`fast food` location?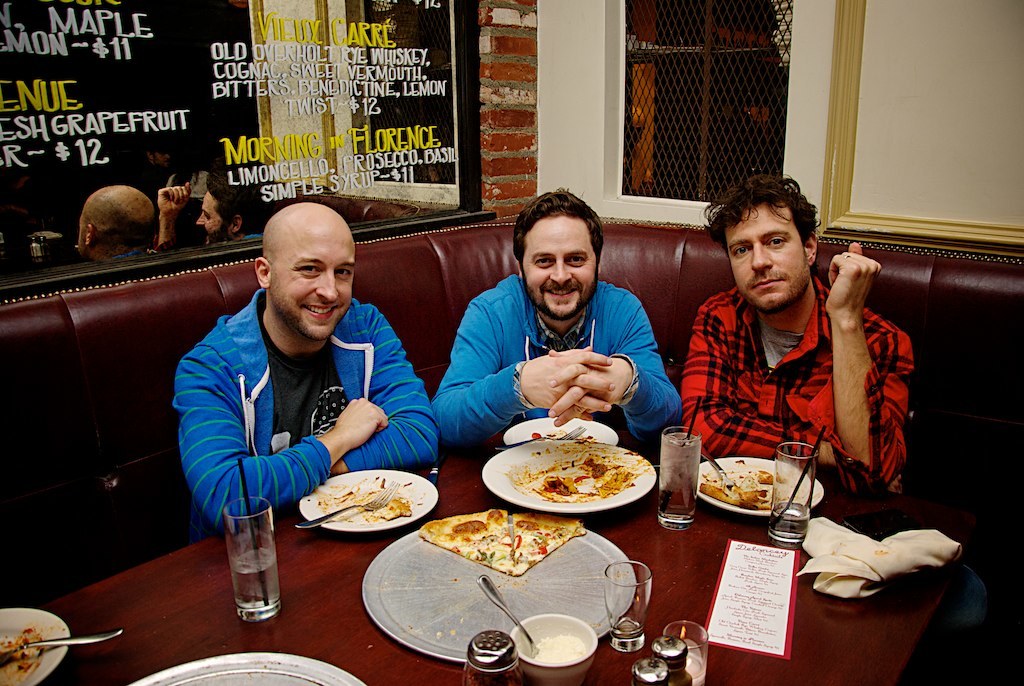
{"left": 513, "top": 505, "right": 586, "bottom": 572}
